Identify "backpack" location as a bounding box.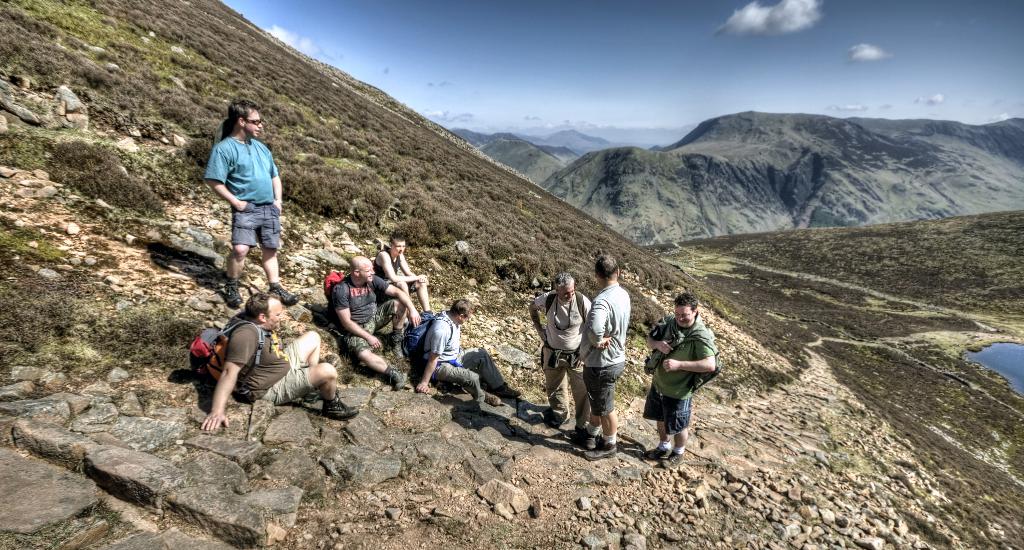
[320,267,365,317].
